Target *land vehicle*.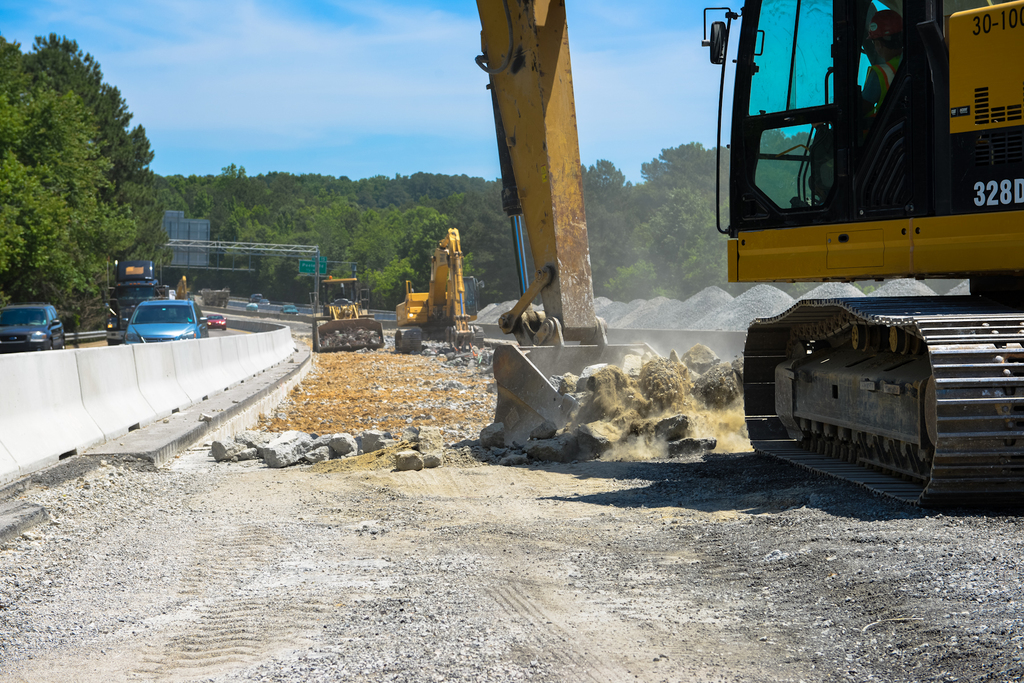
Target region: detection(244, 303, 260, 313).
